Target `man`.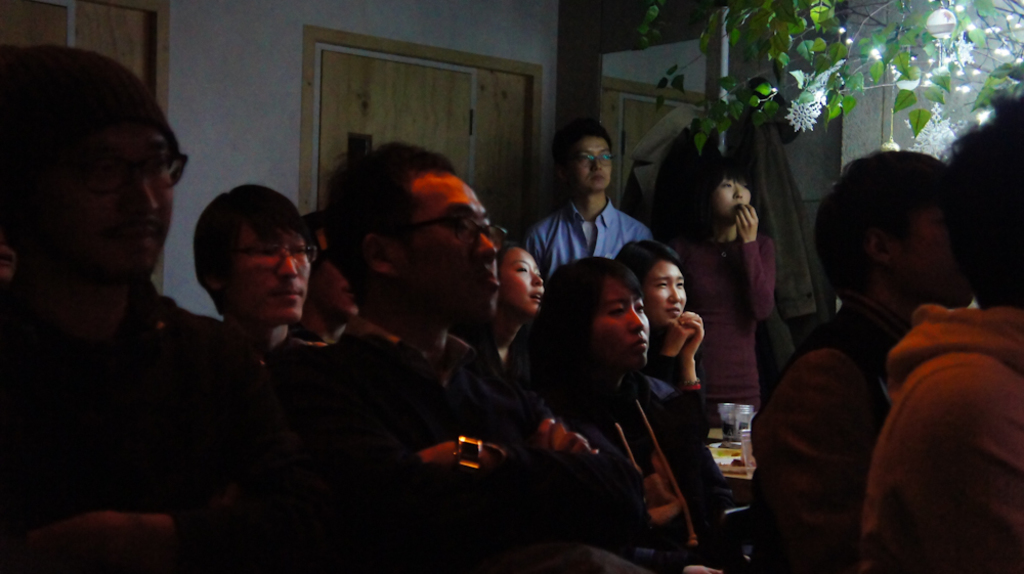
Target region: select_region(518, 120, 651, 286).
